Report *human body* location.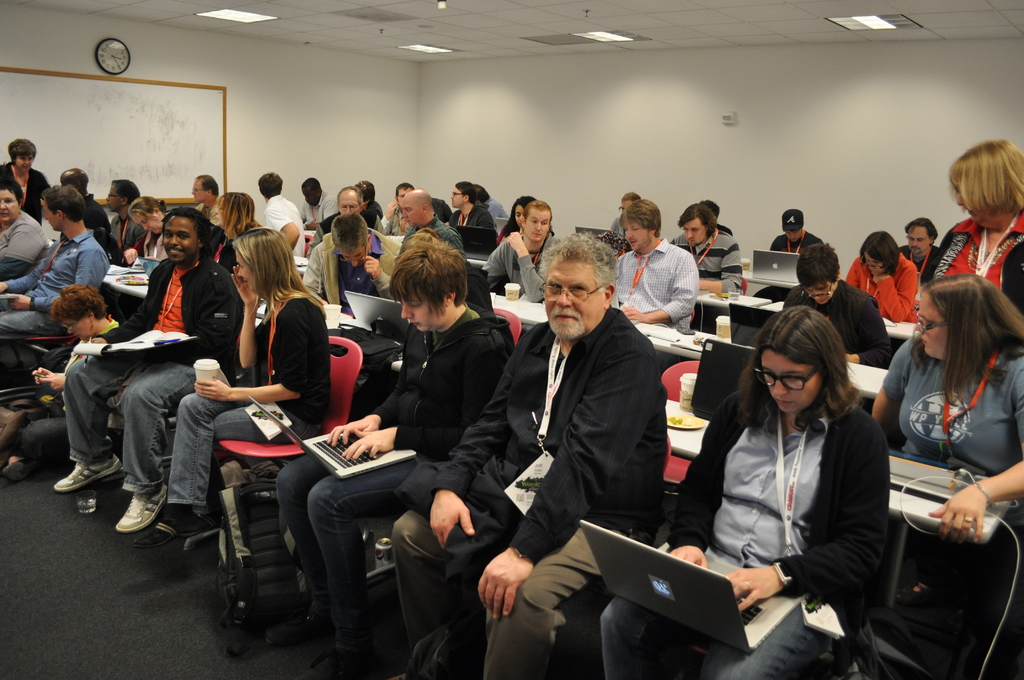
Report: 0, 156, 50, 208.
